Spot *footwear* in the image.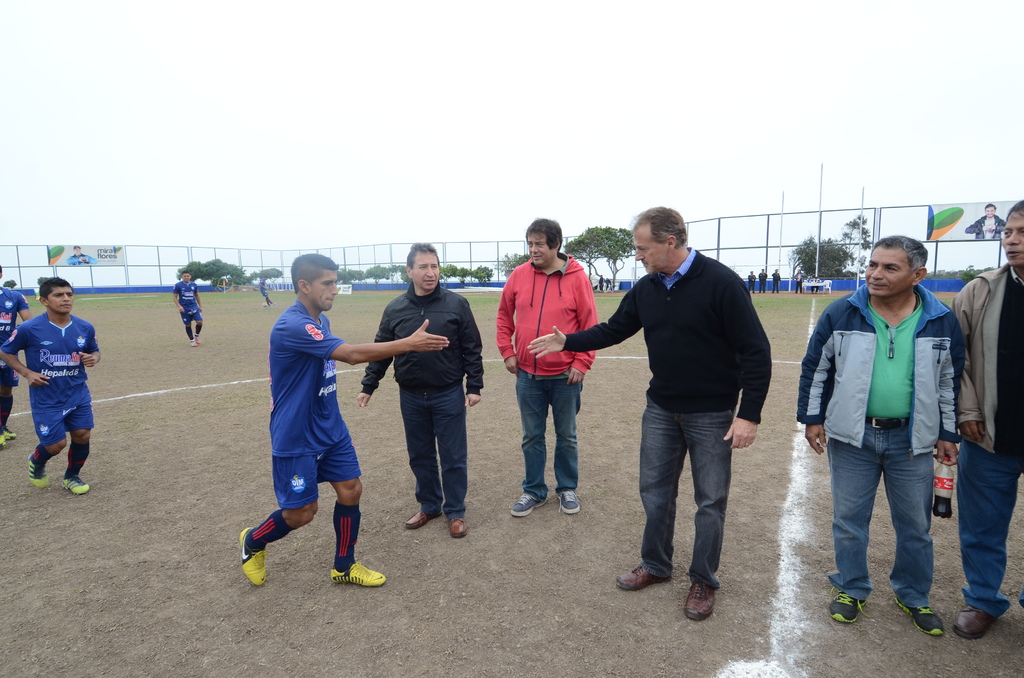
*footwear* found at [left=267, top=300, right=273, bottom=308].
